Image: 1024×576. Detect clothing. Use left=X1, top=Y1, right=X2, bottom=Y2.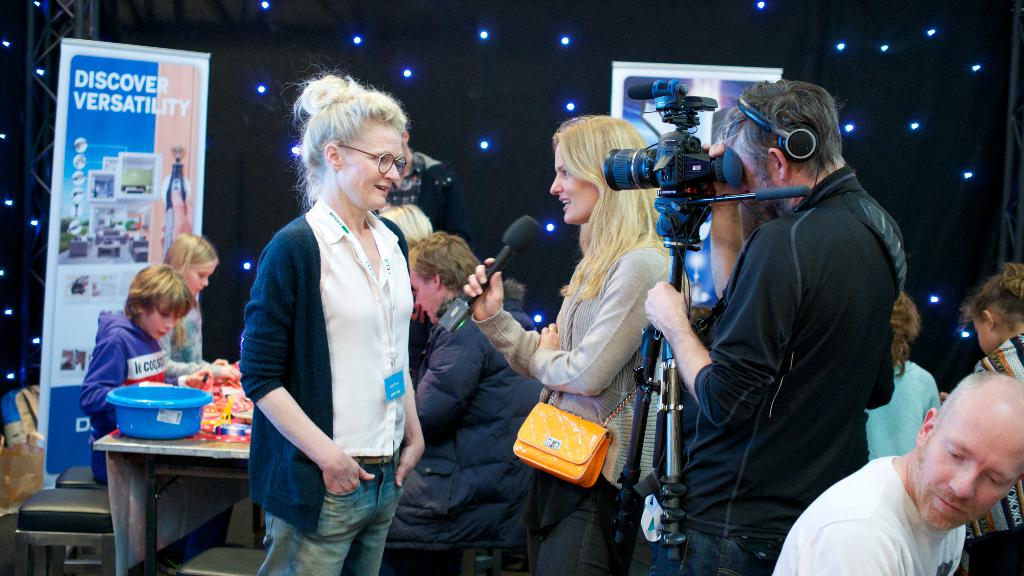
left=767, top=449, right=972, bottom=575.
